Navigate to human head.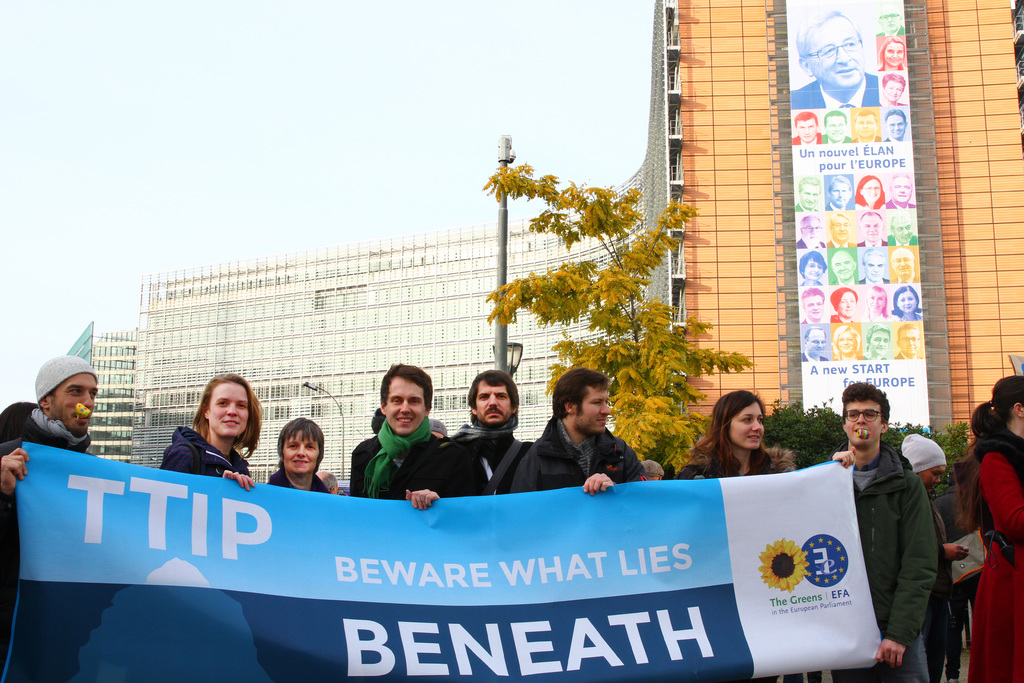
Navigation target: (890, 286, 918, 315).
